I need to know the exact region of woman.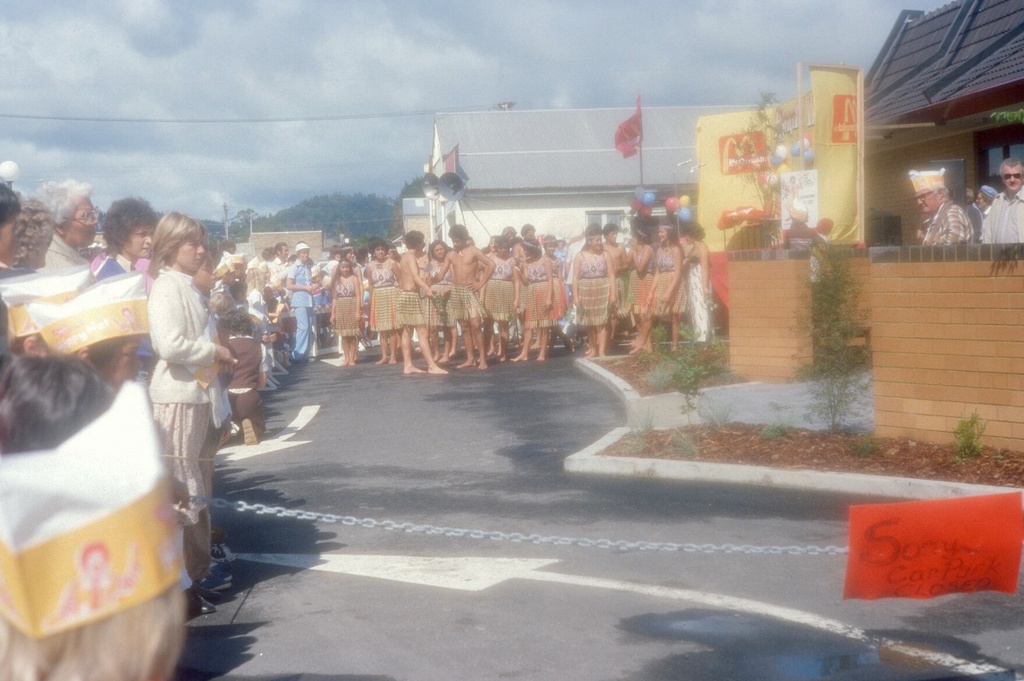
Region: (513,234,554,361).
